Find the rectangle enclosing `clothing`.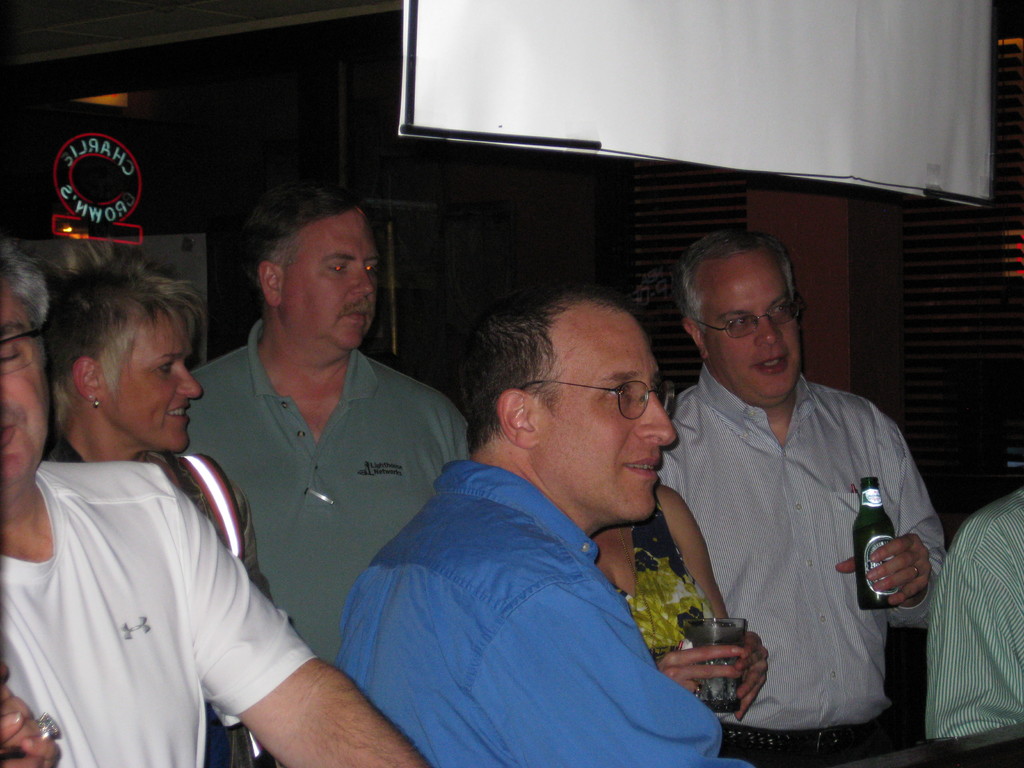
pyautogui.locateOnScreen(333, 462, 720, 766).
